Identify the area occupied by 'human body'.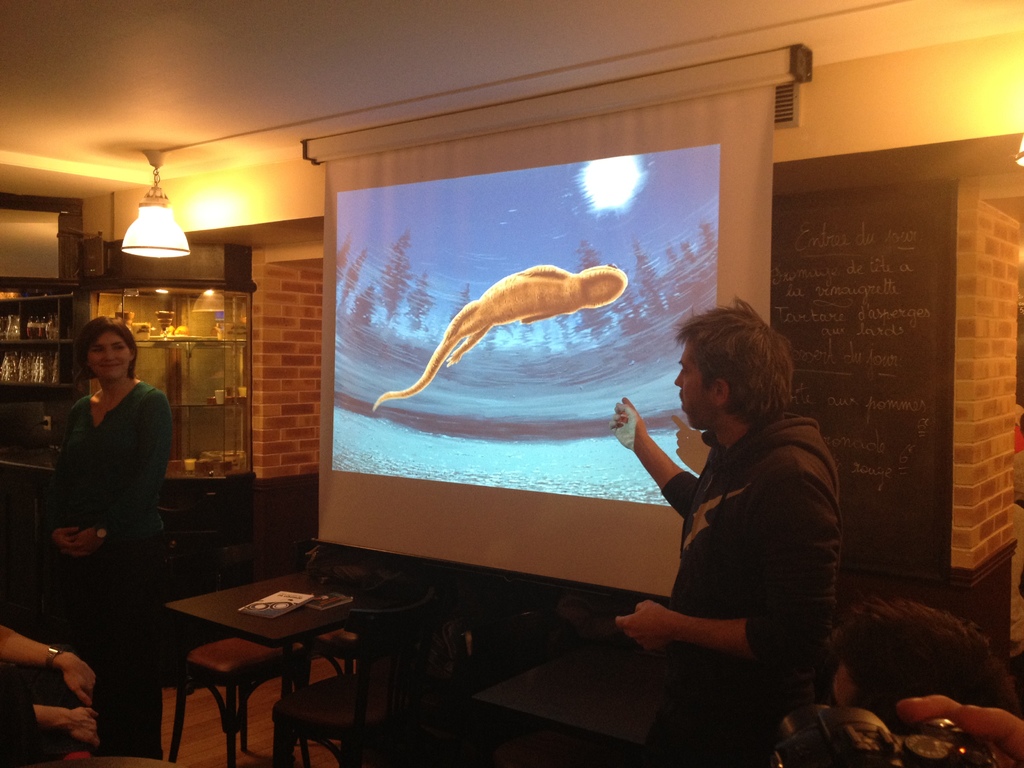
Area: 0,617,92,755.
